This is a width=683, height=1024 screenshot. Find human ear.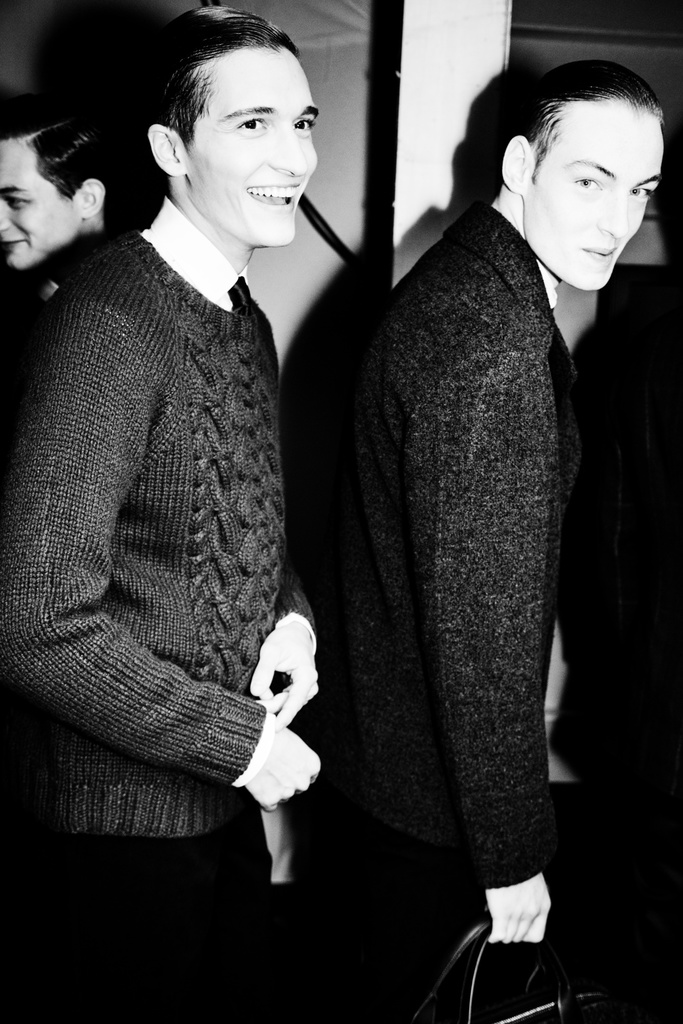
Bounding box: [499, 132, 529, 189].
